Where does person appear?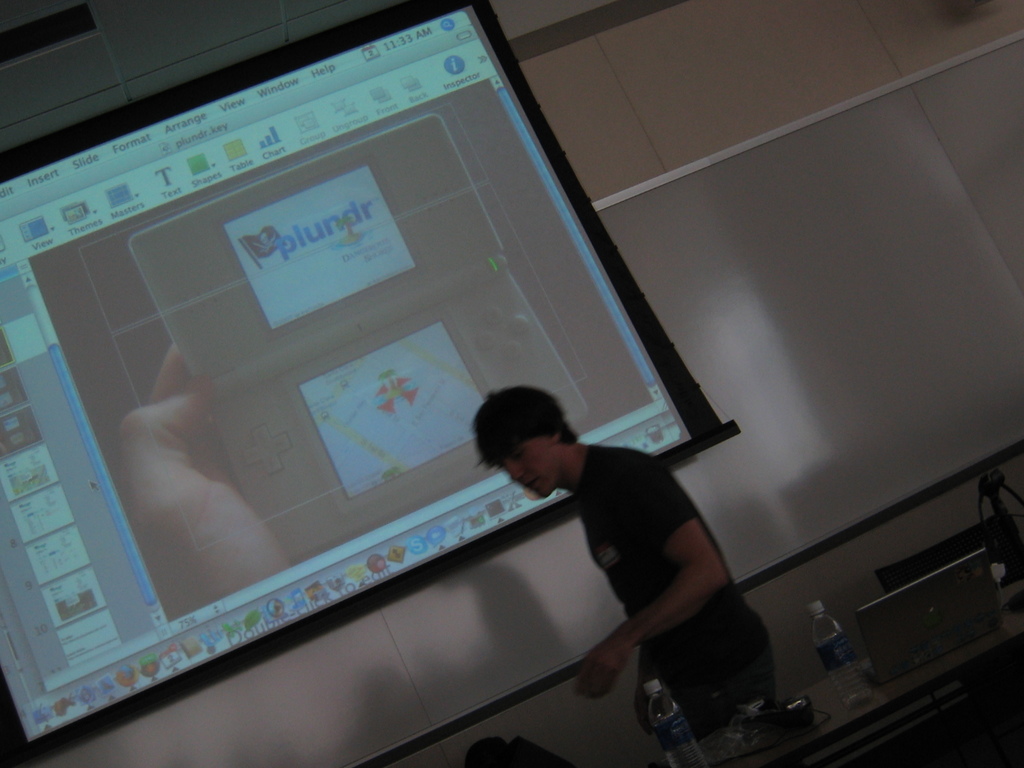
Appears at (481, 371, 771, 749).
